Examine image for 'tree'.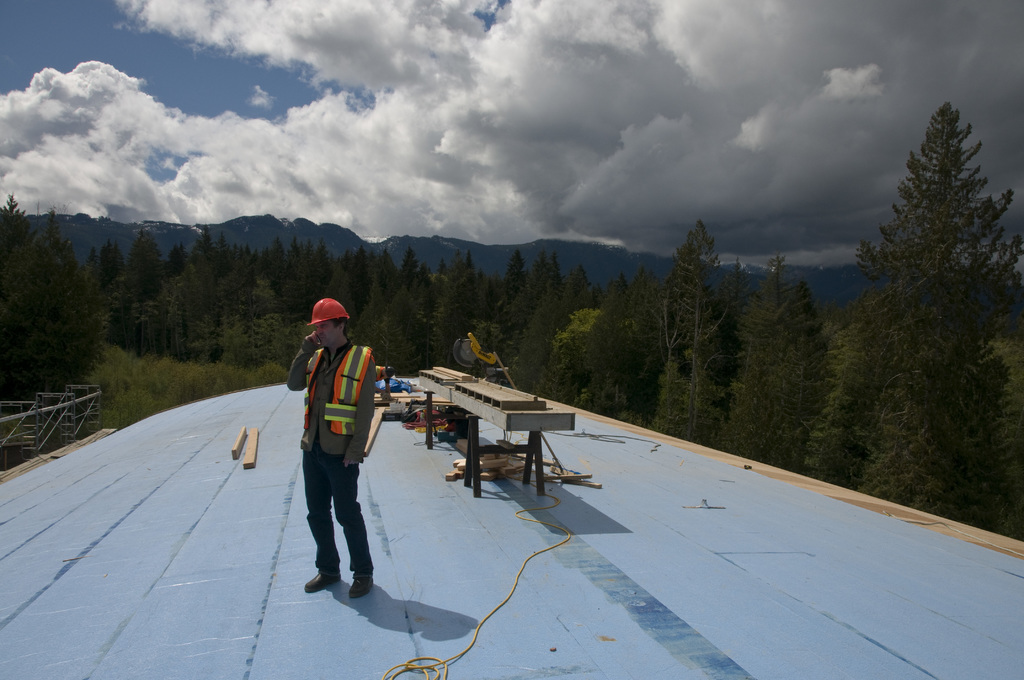
Examination result: [left=799, top=98, right=1023, bottom=540].
